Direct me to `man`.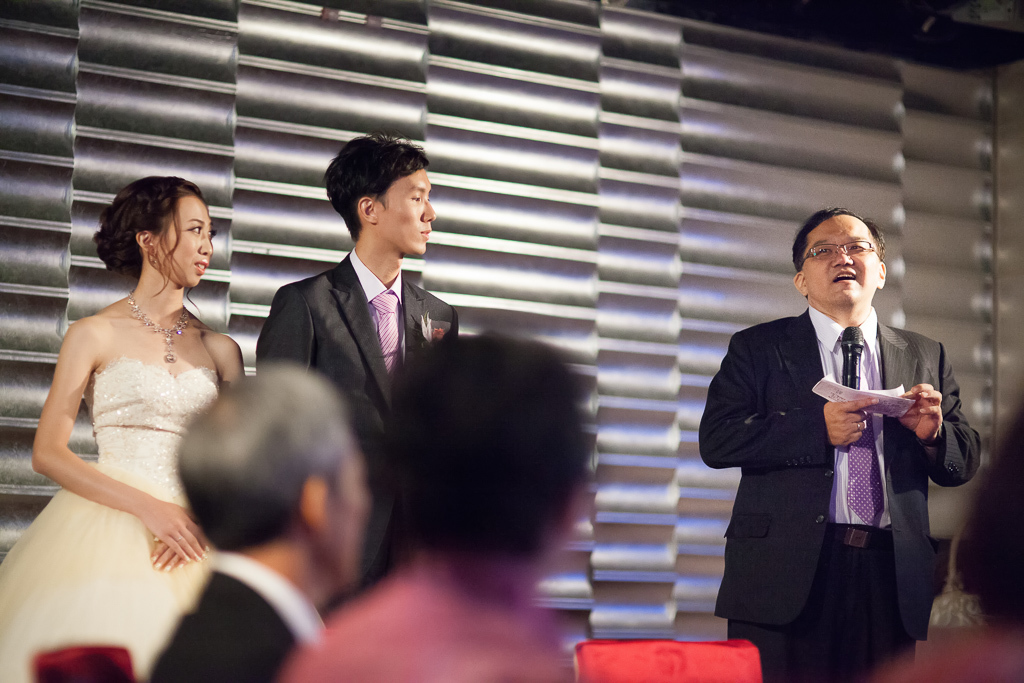
Direction: {"left": 258, "top": 126, "right": 465, "bottom": 453}.
